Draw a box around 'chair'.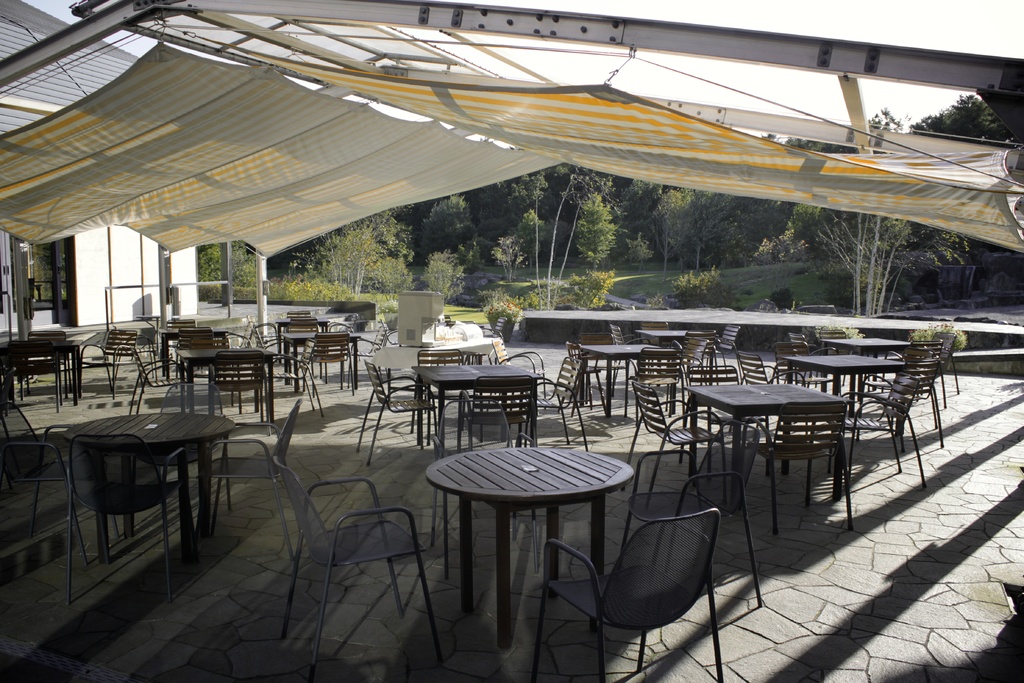
[458,372,540,451].
